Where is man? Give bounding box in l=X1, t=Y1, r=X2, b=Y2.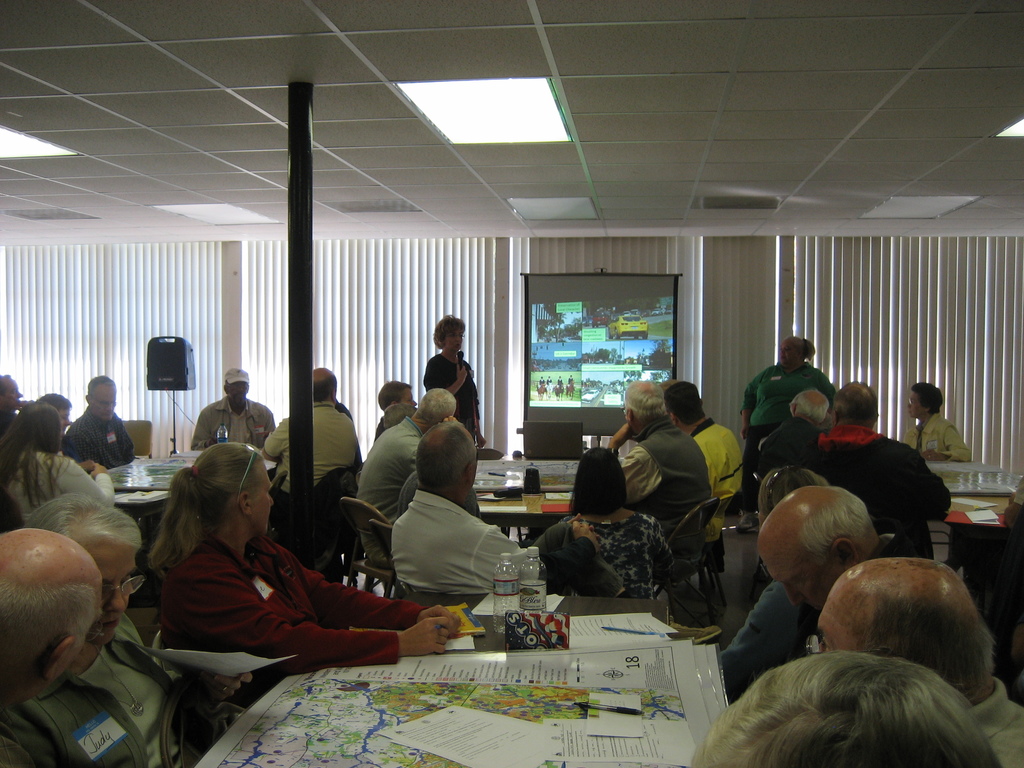
l=0, t=546, r=118, b=767.
